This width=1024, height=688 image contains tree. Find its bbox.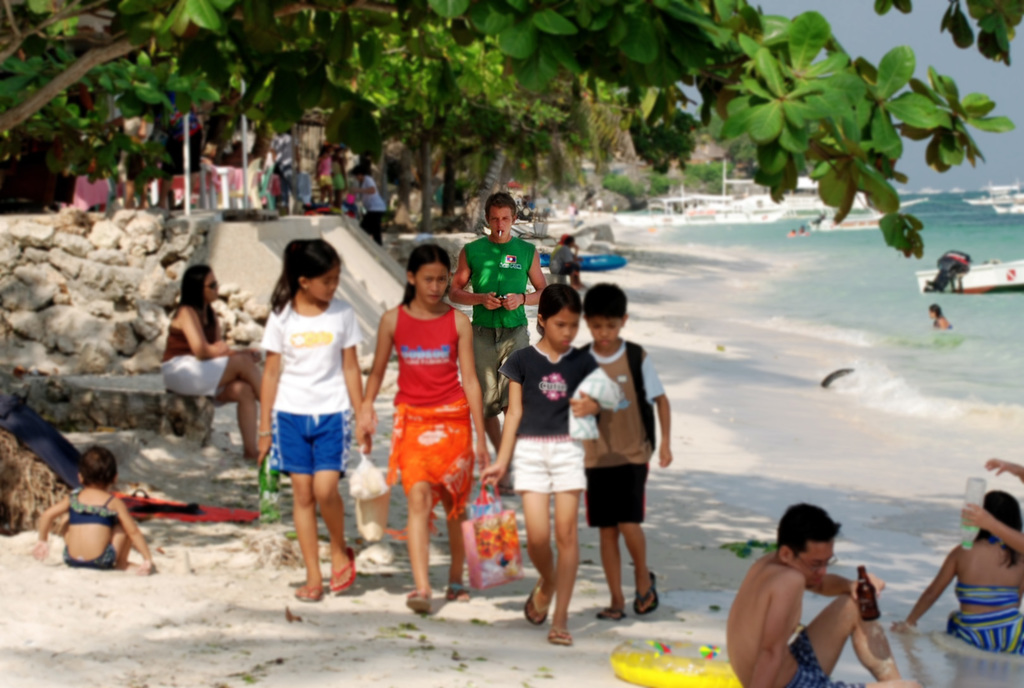
bbox(0, 0, 1023, 260).
